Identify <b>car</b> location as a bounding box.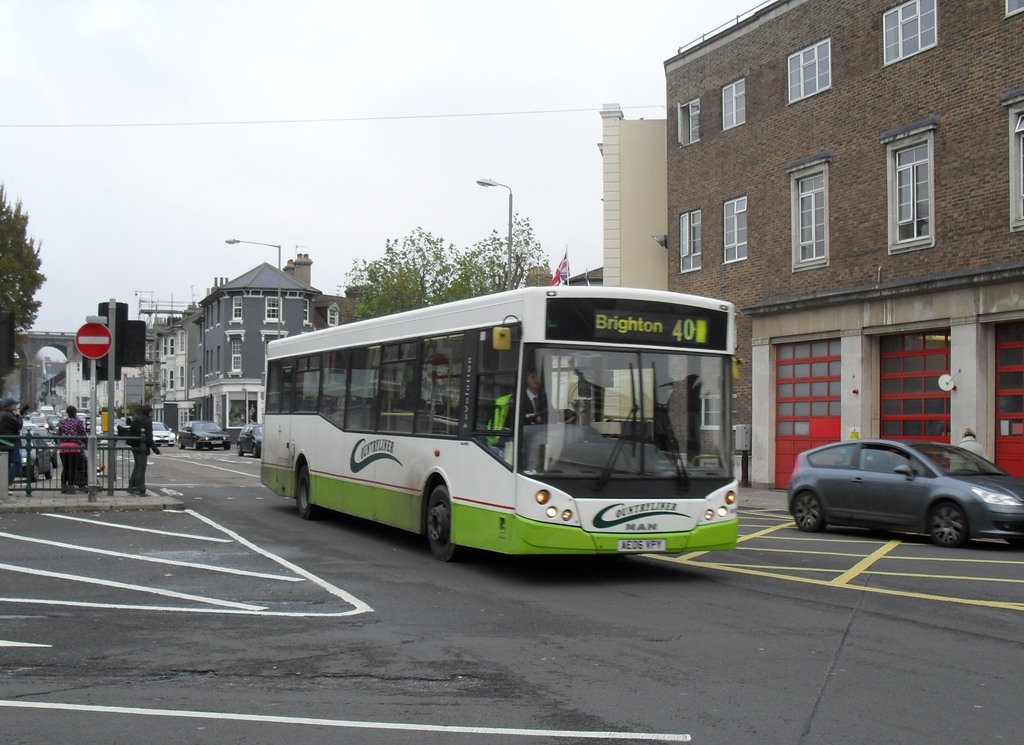
[42, 421, 54, 443].
